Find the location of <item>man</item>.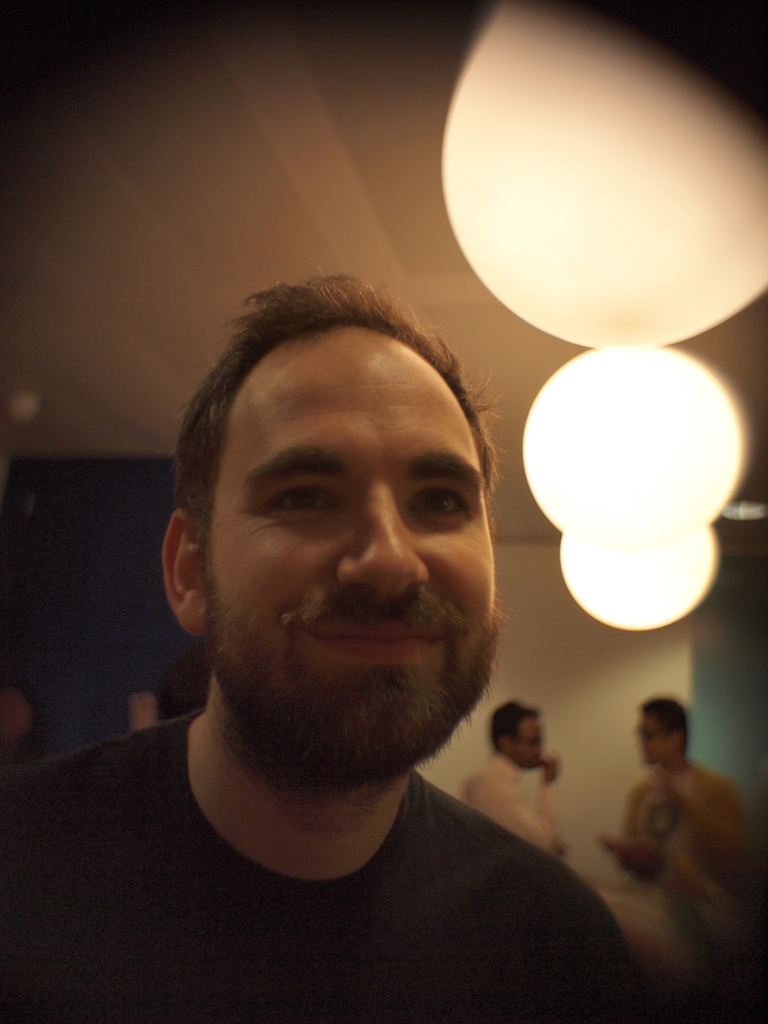
Location: (x1=22, y1=248, x2=695, y2=1007).
